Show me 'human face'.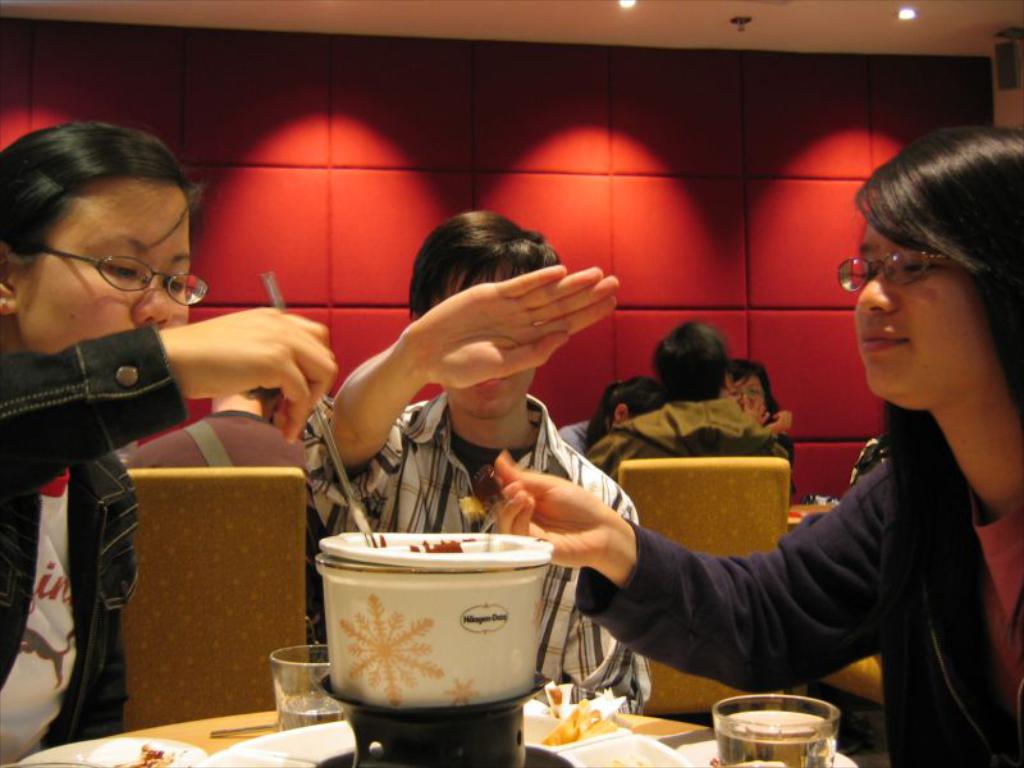
'human face' is here: [left=735, top=375, right=764, bottom=410].
